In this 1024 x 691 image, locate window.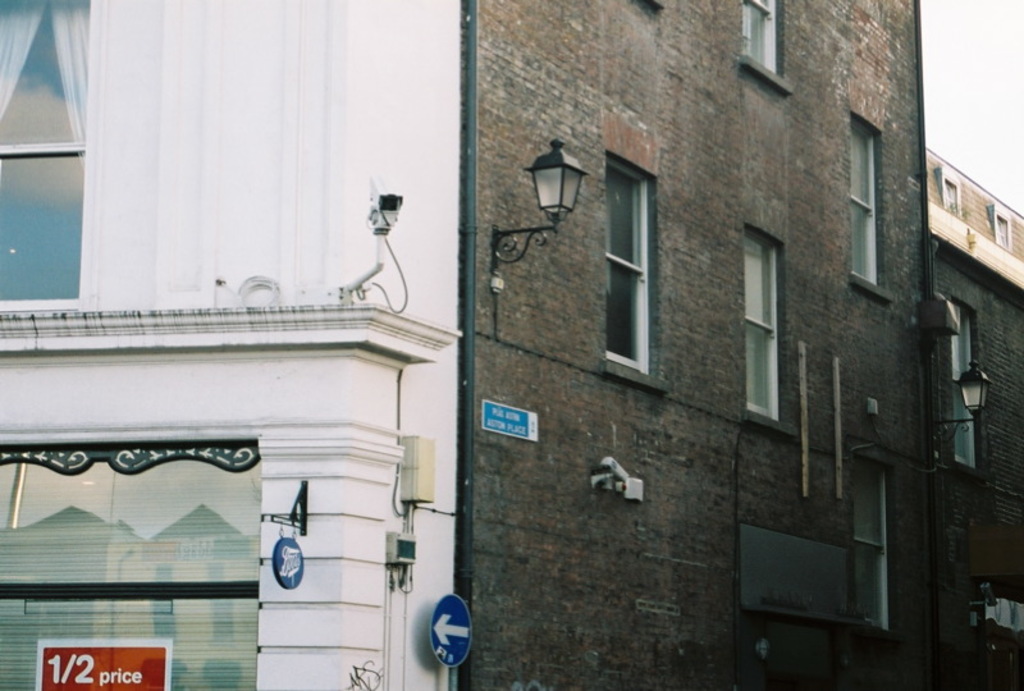
Bounding box: [x1=943, y1=165, x2=963, y2=219].
